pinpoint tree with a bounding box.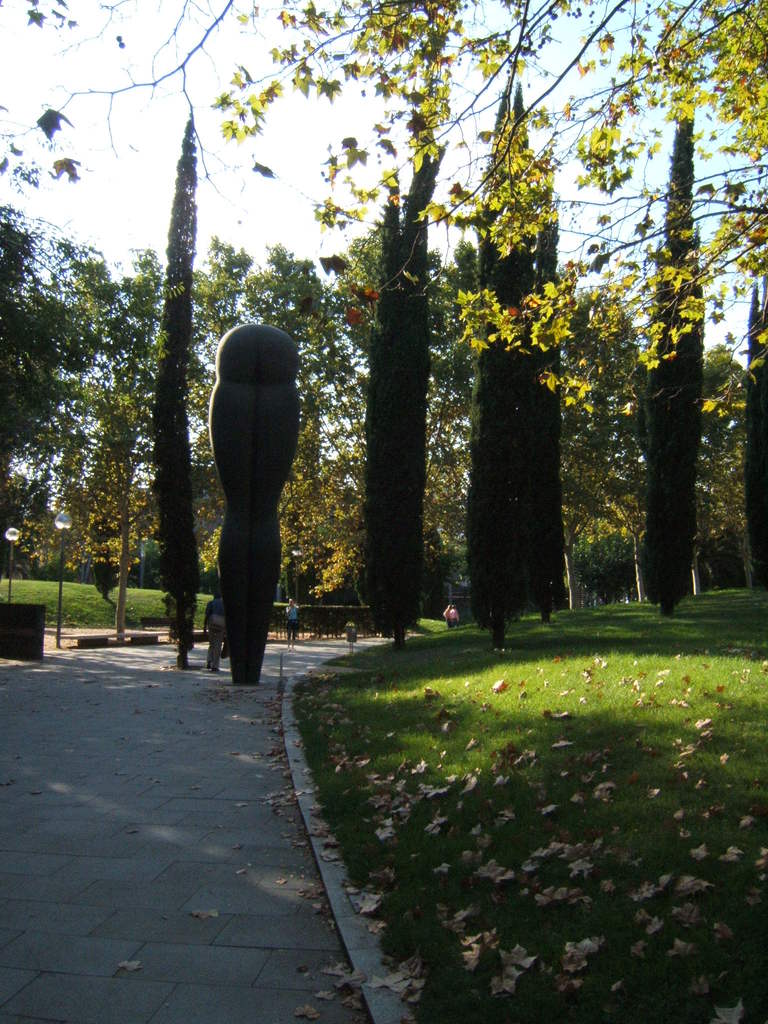
(324, 200, 443, 652).
